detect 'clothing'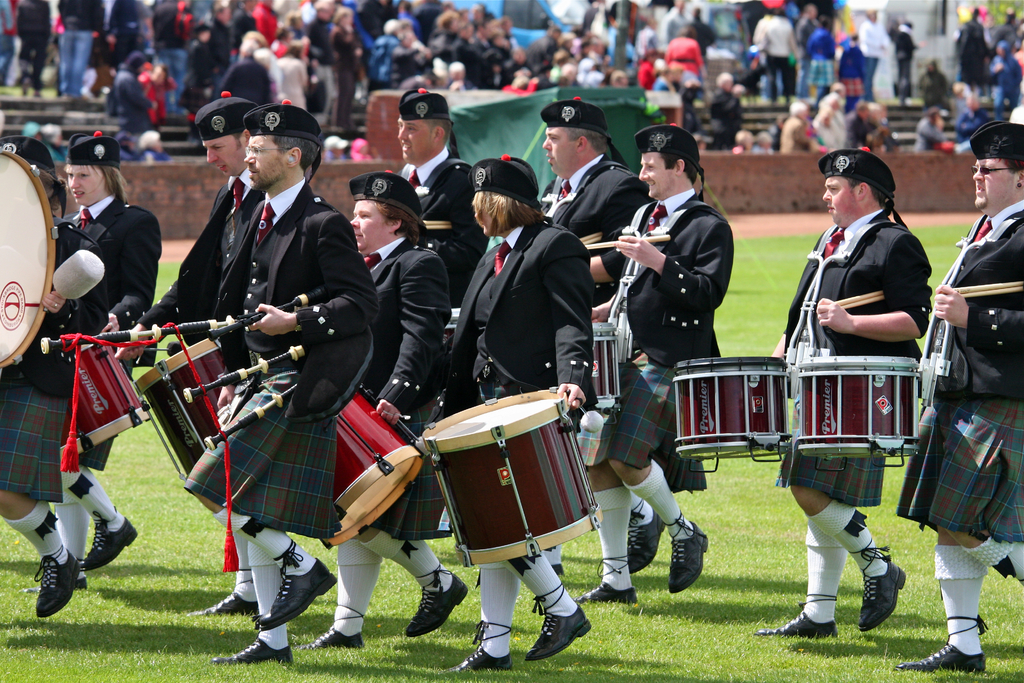
left=593, top=365, right=680, bottom=473
